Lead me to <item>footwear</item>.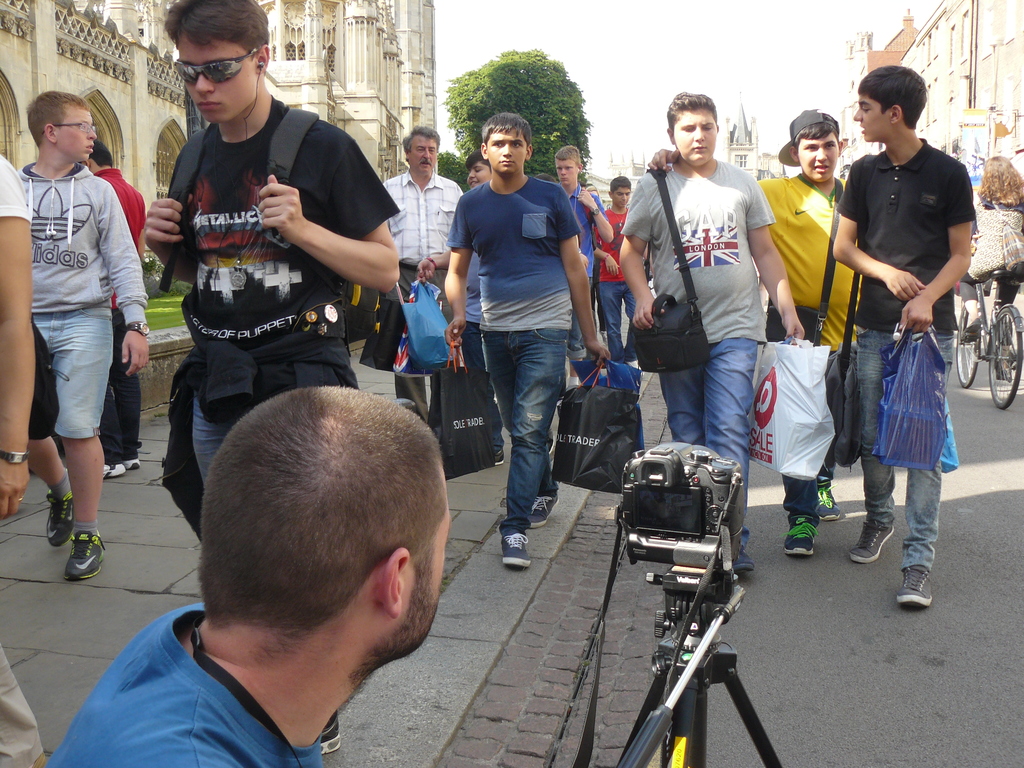
Lead to <bbox>45, 495, 68, 545</bbox>.
